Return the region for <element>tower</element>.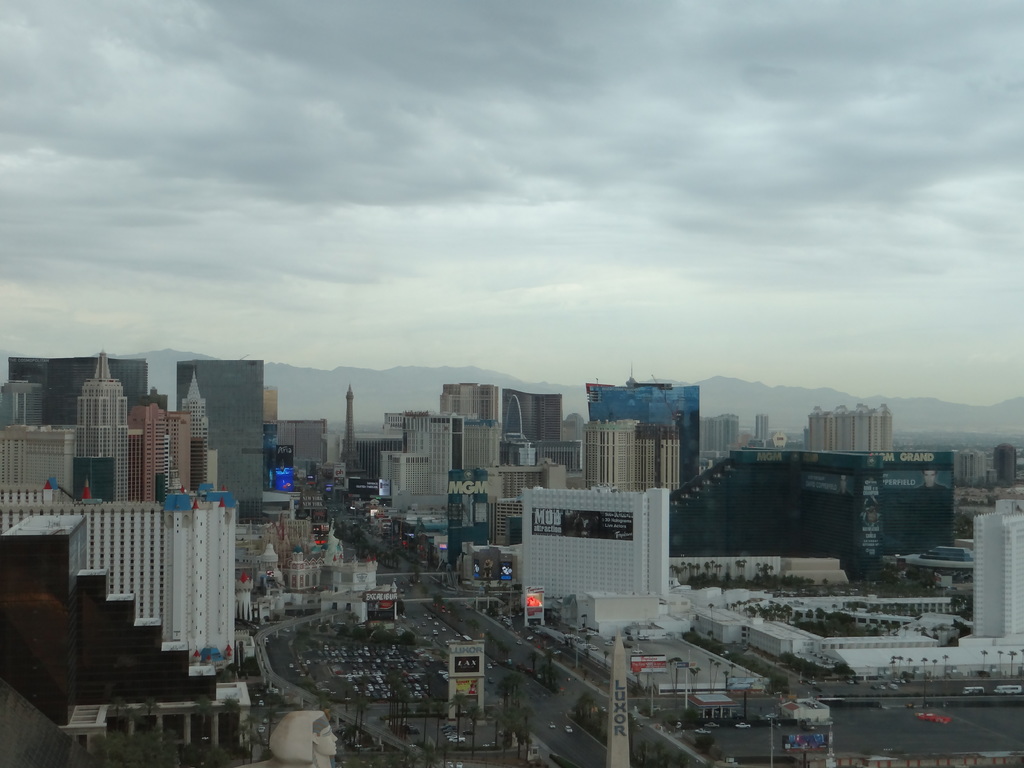
(x1=429, y1=375, x2=506, y2=428).
